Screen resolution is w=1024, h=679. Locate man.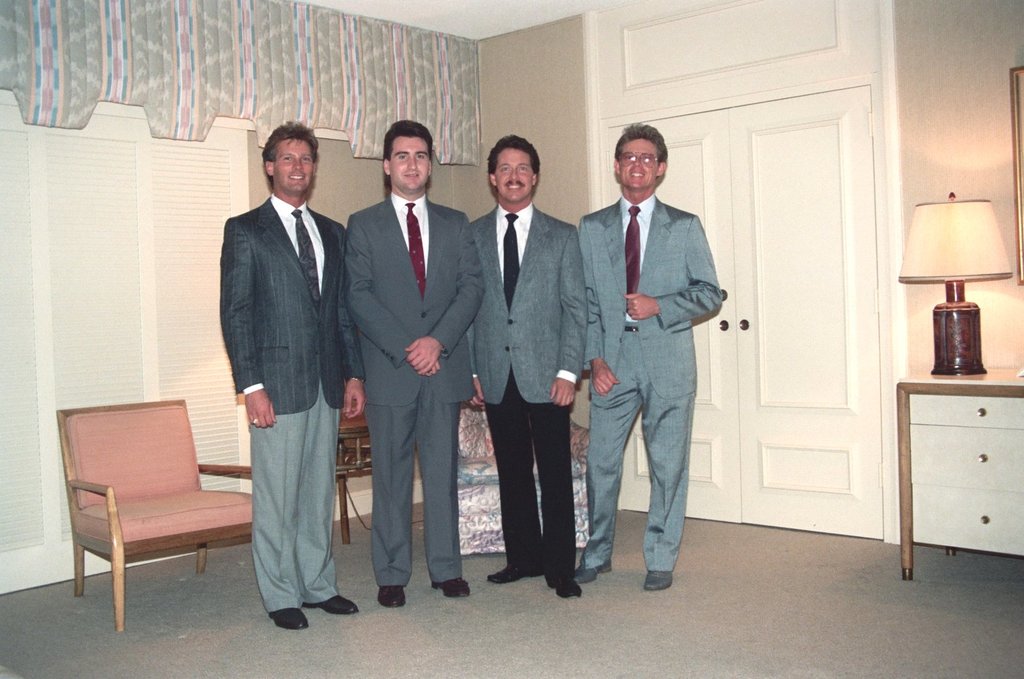
[left=467, top=132, right=591, bottom=598].
